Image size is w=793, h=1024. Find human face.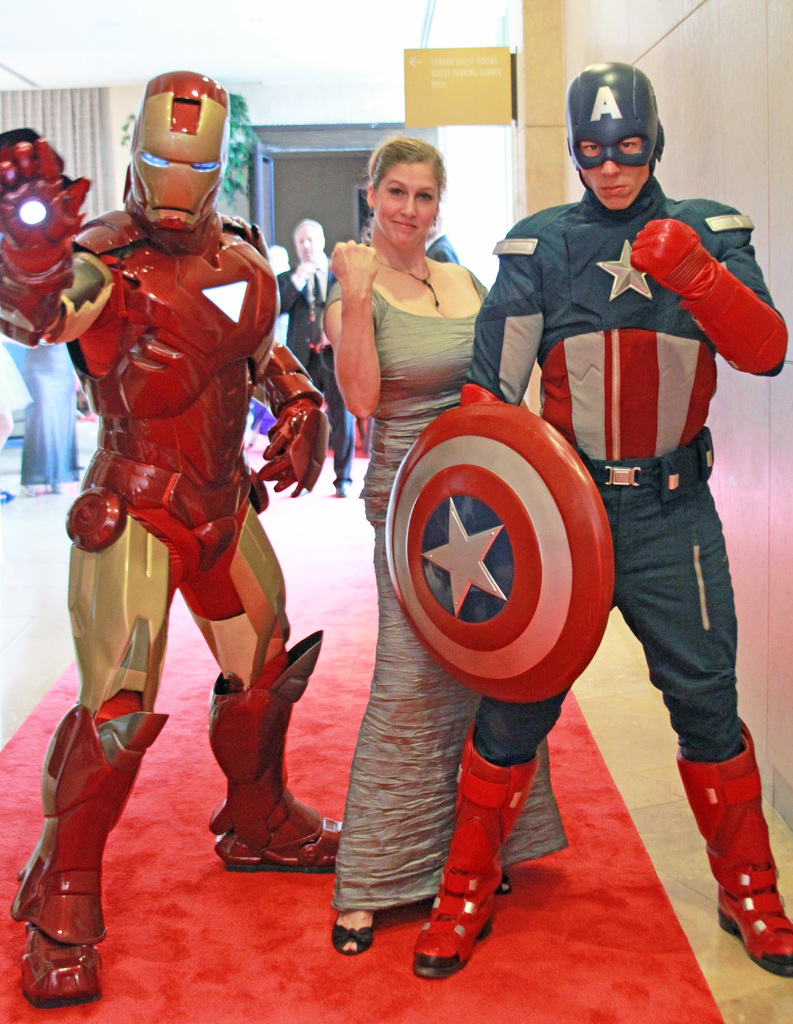
locate(300, 223, 323, 264).
